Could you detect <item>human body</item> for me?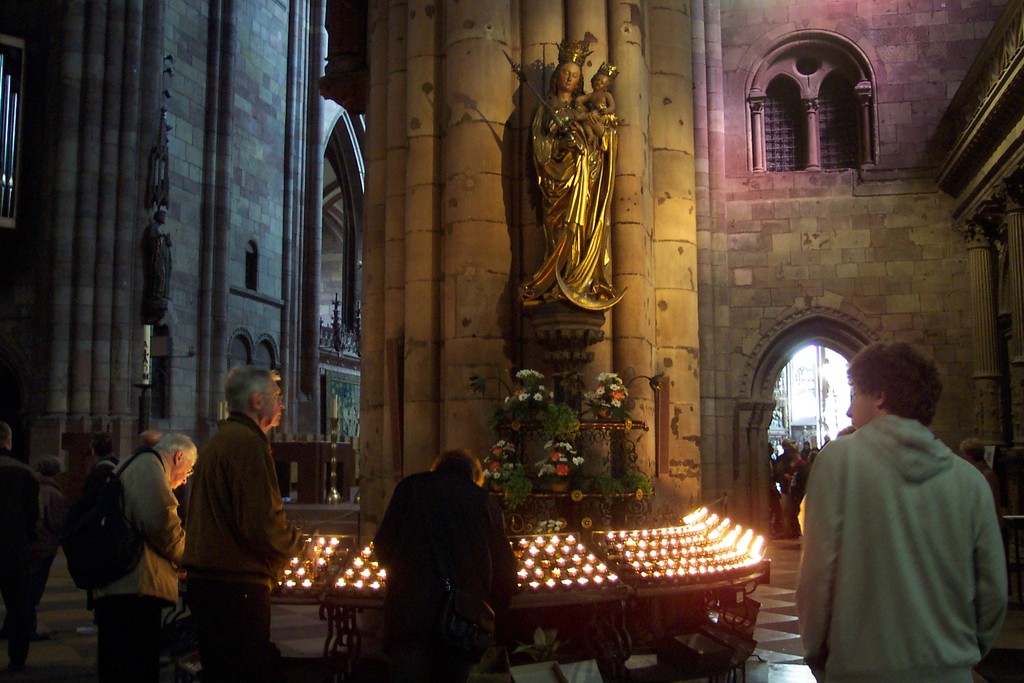
Detection result: bbox=(0, 449, 48, 682).
